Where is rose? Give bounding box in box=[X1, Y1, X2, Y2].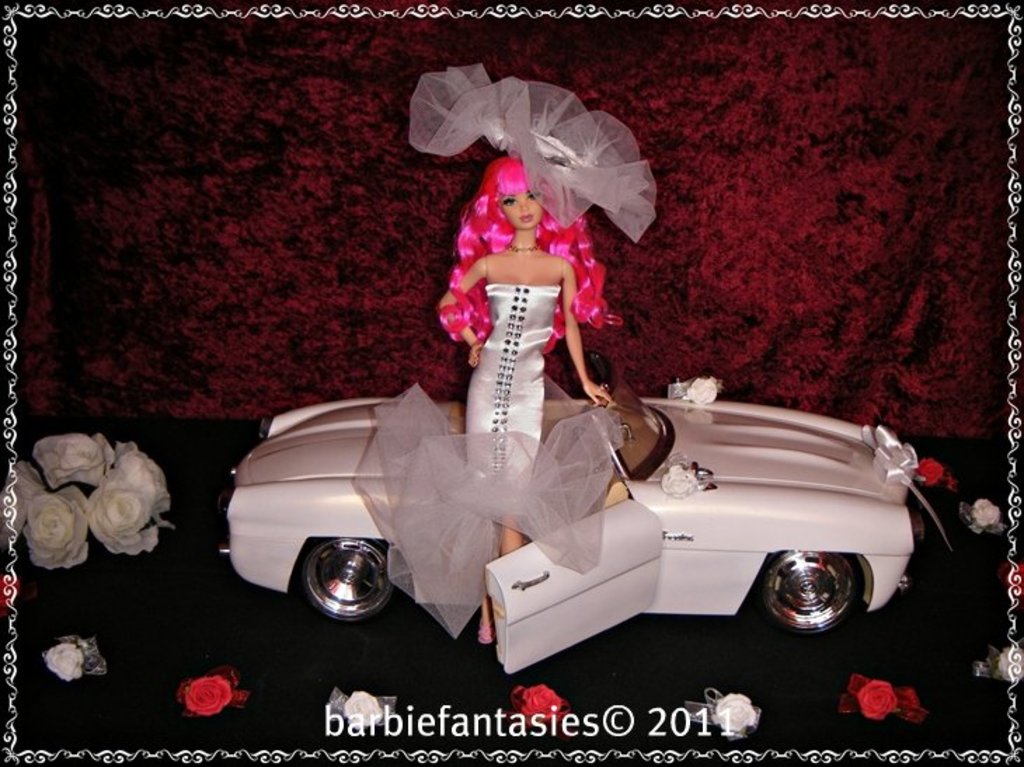
box=[1007, 568, 1023, 600].
